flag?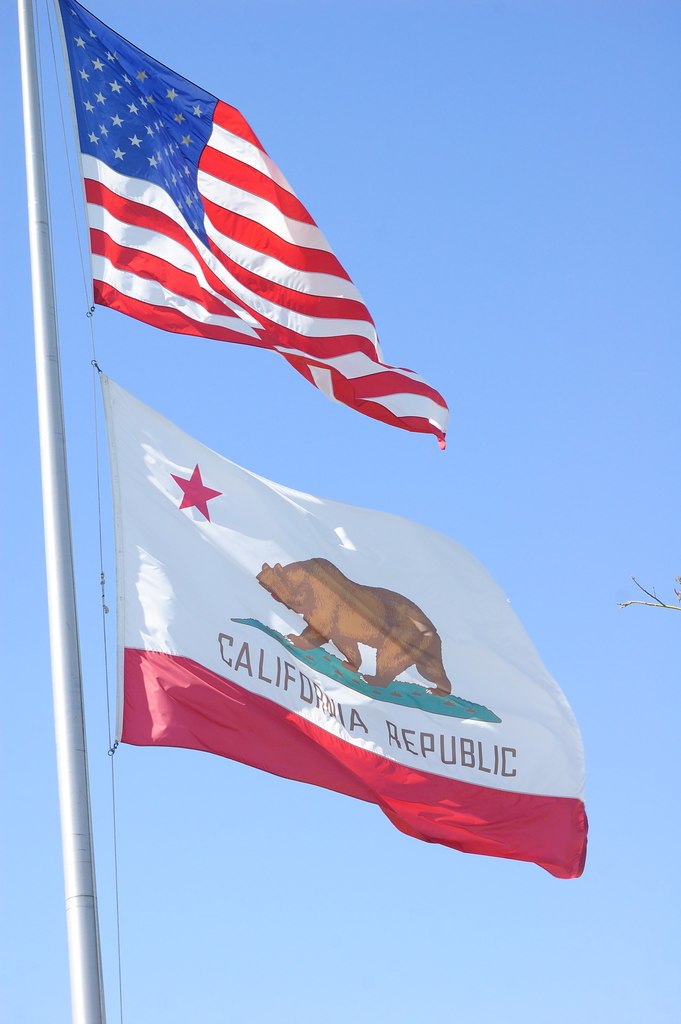
box=[60, 10, 445, 436]
